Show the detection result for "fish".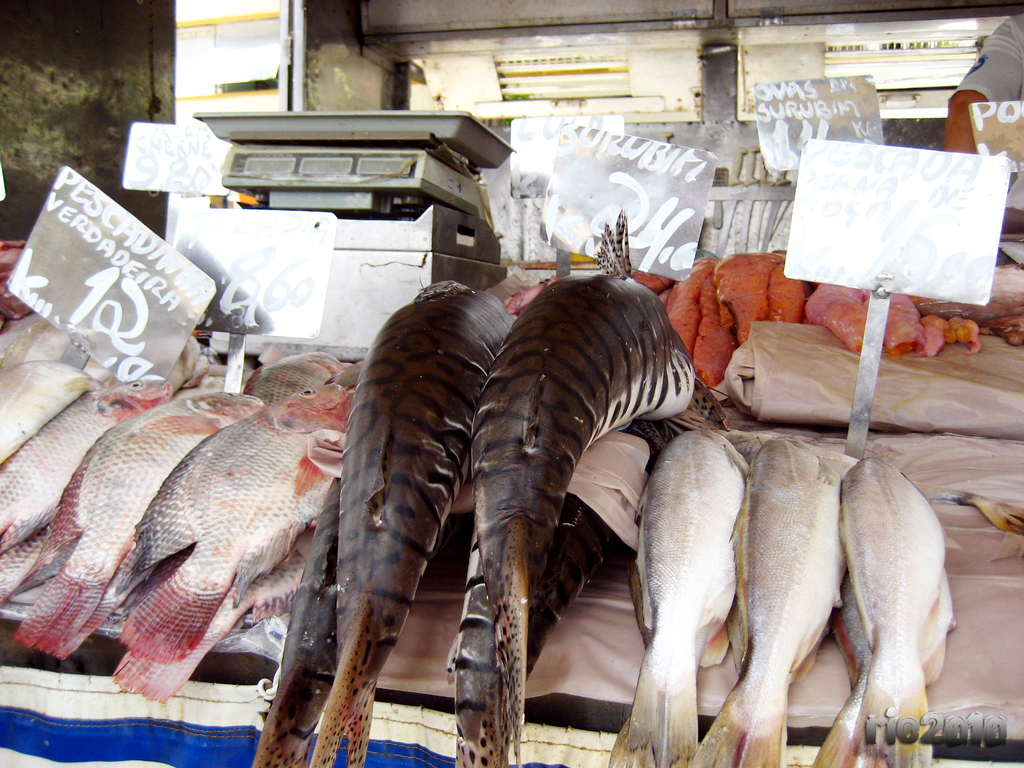
(x1=251, y1=486, x2=342, y2=767).
